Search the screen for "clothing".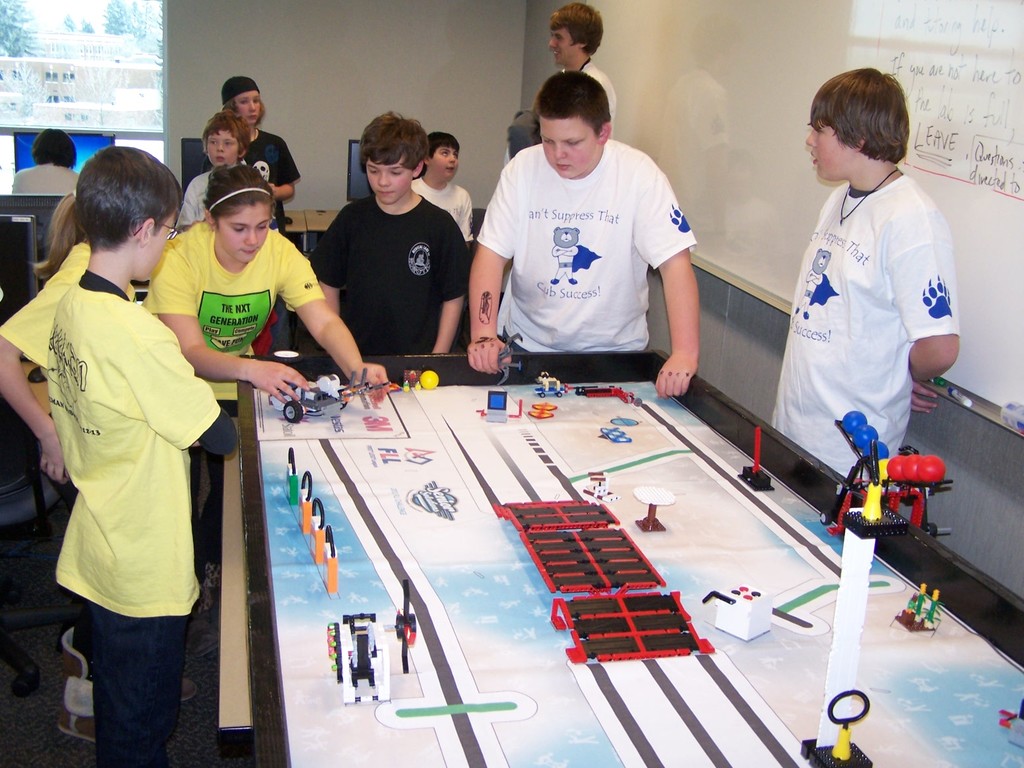
Found at detection(0, 237, 84, 451).
